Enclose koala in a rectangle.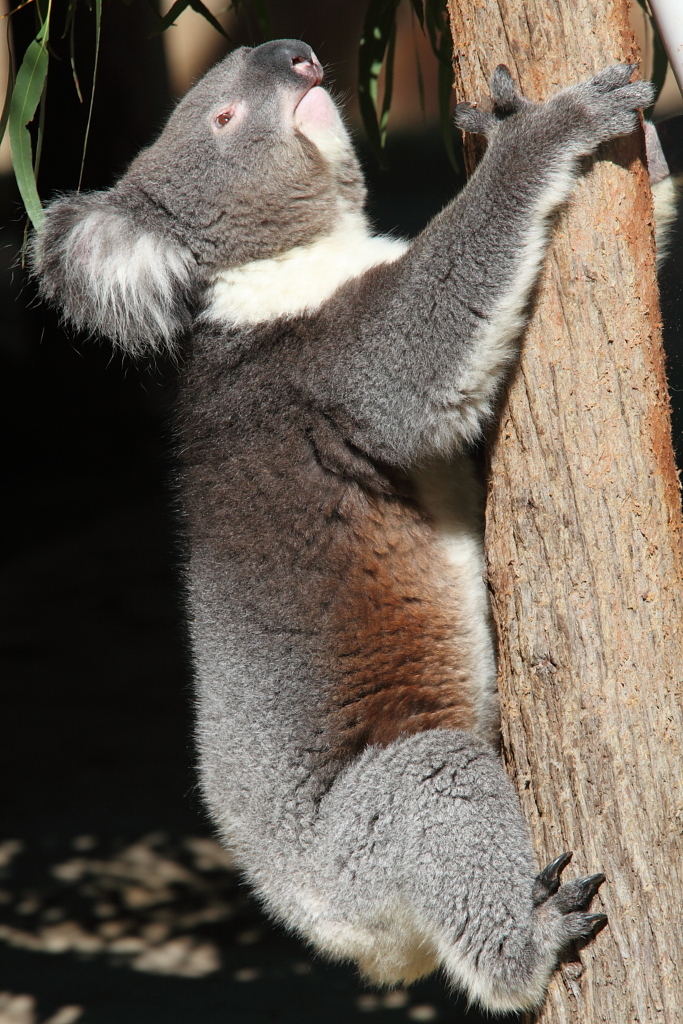
left=47, top=23, right=682, bottom=1018.
